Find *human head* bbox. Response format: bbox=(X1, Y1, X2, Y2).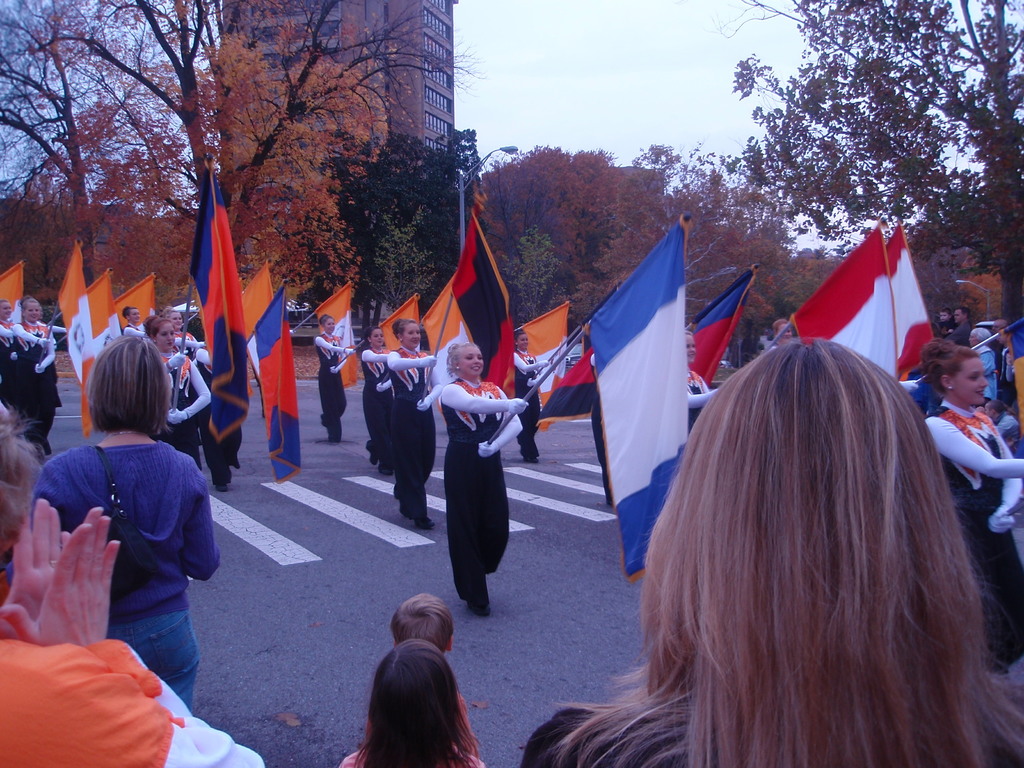
bbox=(20, 299, 40, 321).
